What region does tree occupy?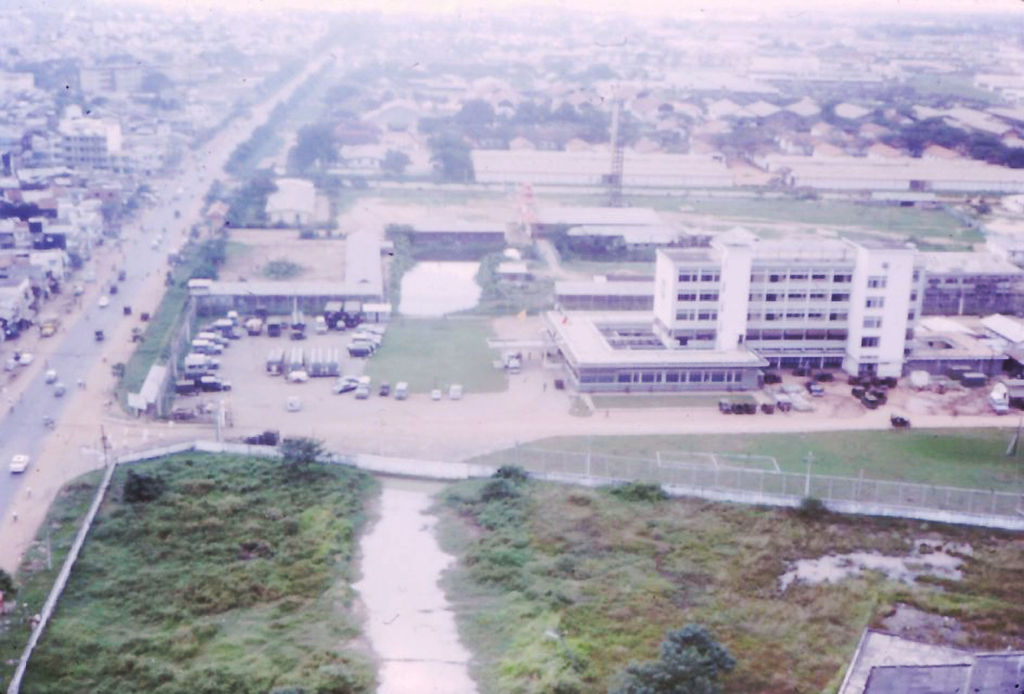
(267, 433, 332, 474).
